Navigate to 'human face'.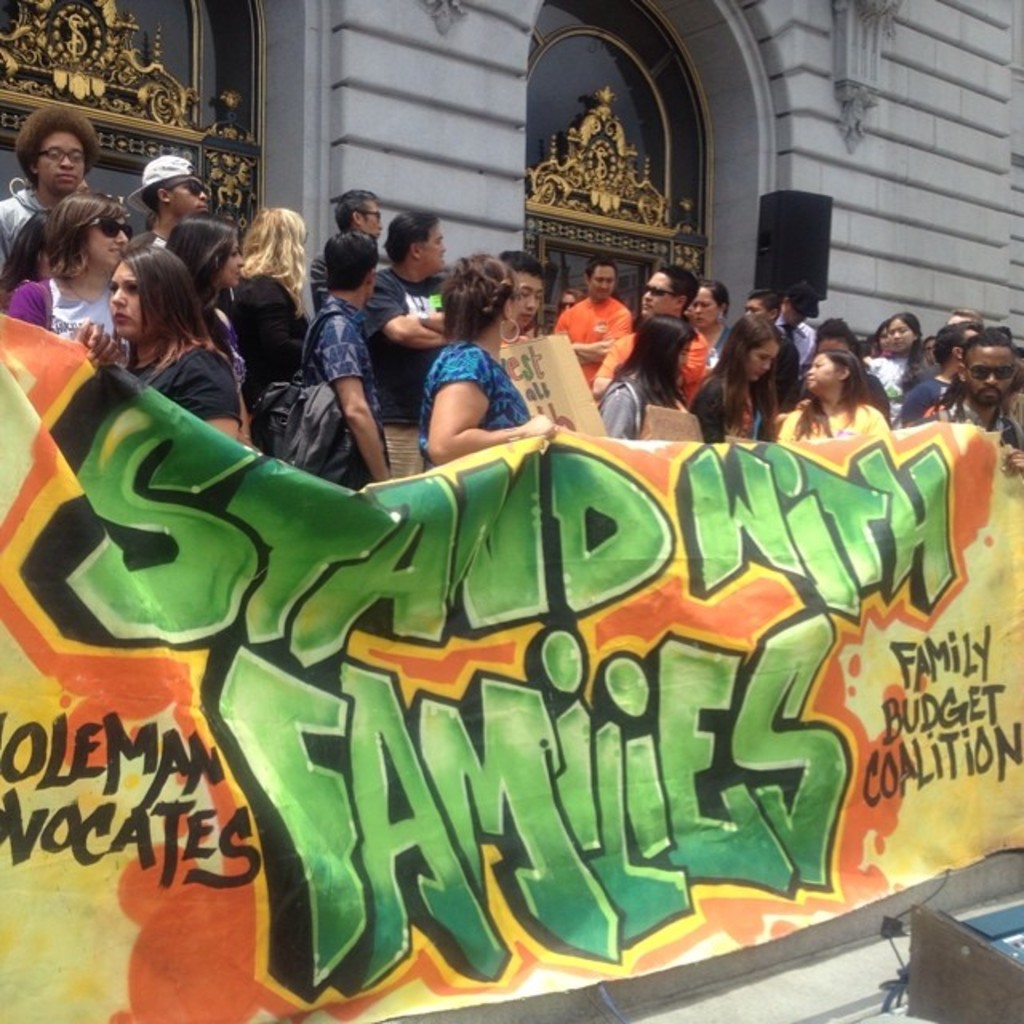
Navigation target: 114:264:146:338.
